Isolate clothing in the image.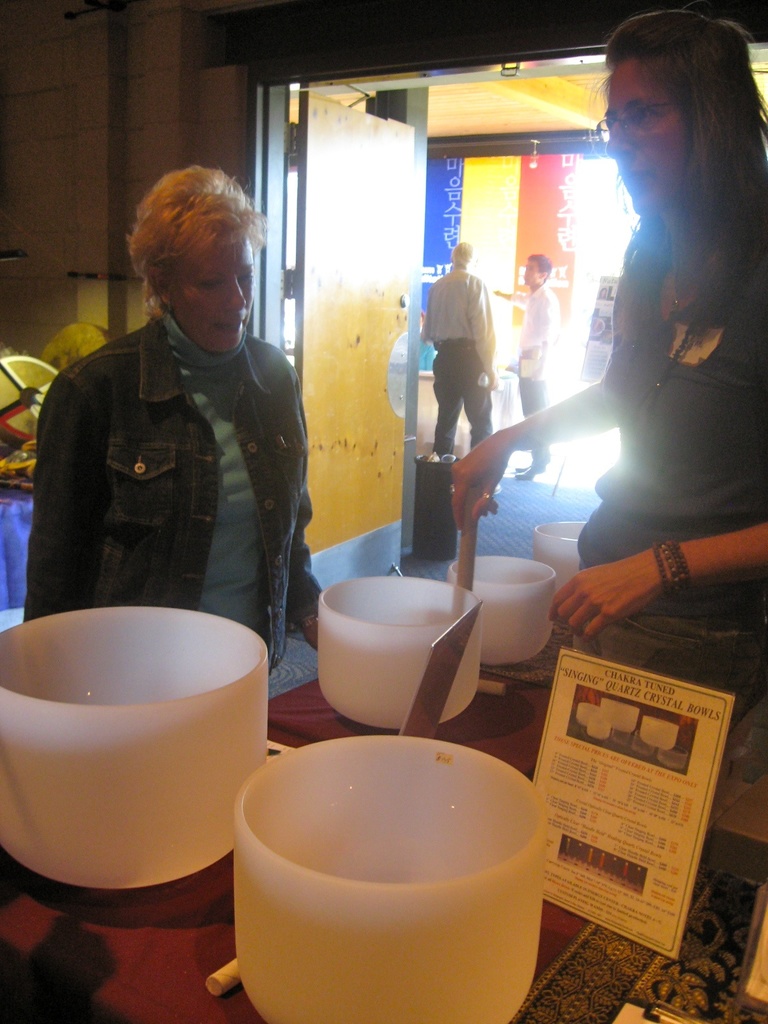
Isolated region: x1=572, y1=218, x2=767, y2=728.
